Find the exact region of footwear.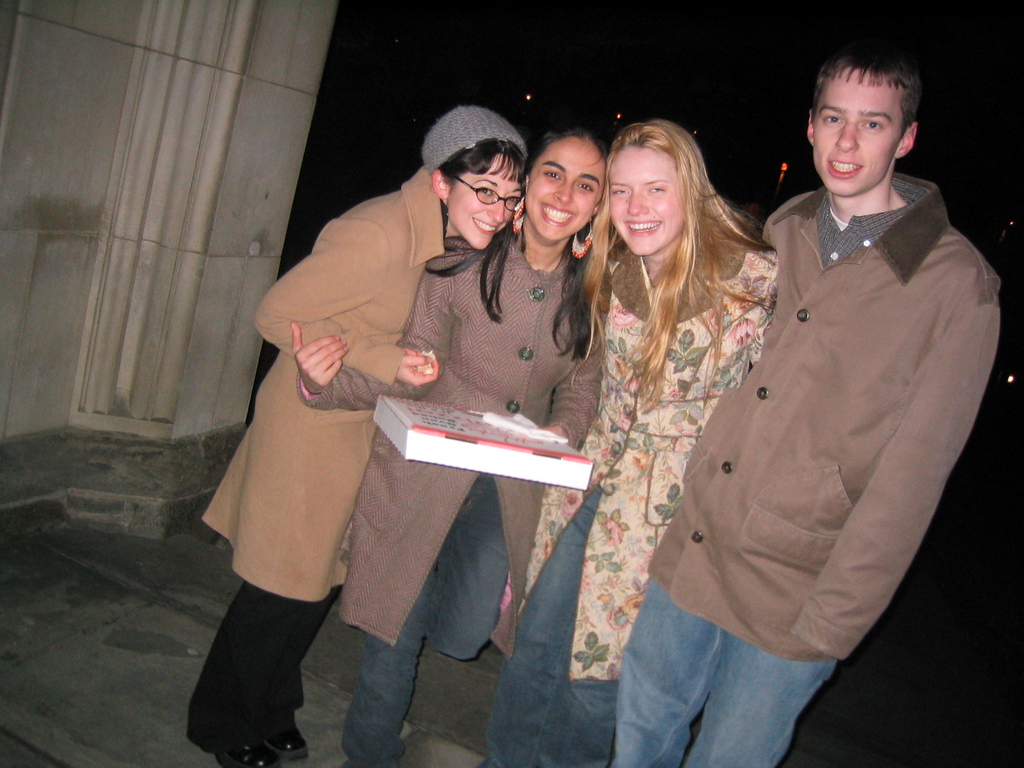
Exact region: 255/708/306/767.
